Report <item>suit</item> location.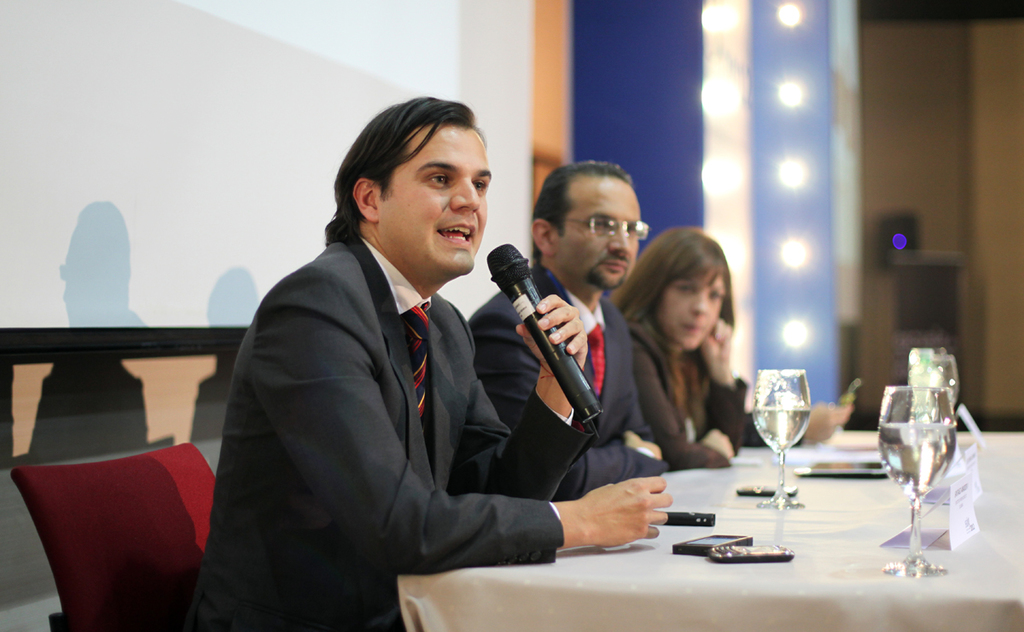
Report: [x1=472, y1=261, x2=669, y2=503].
